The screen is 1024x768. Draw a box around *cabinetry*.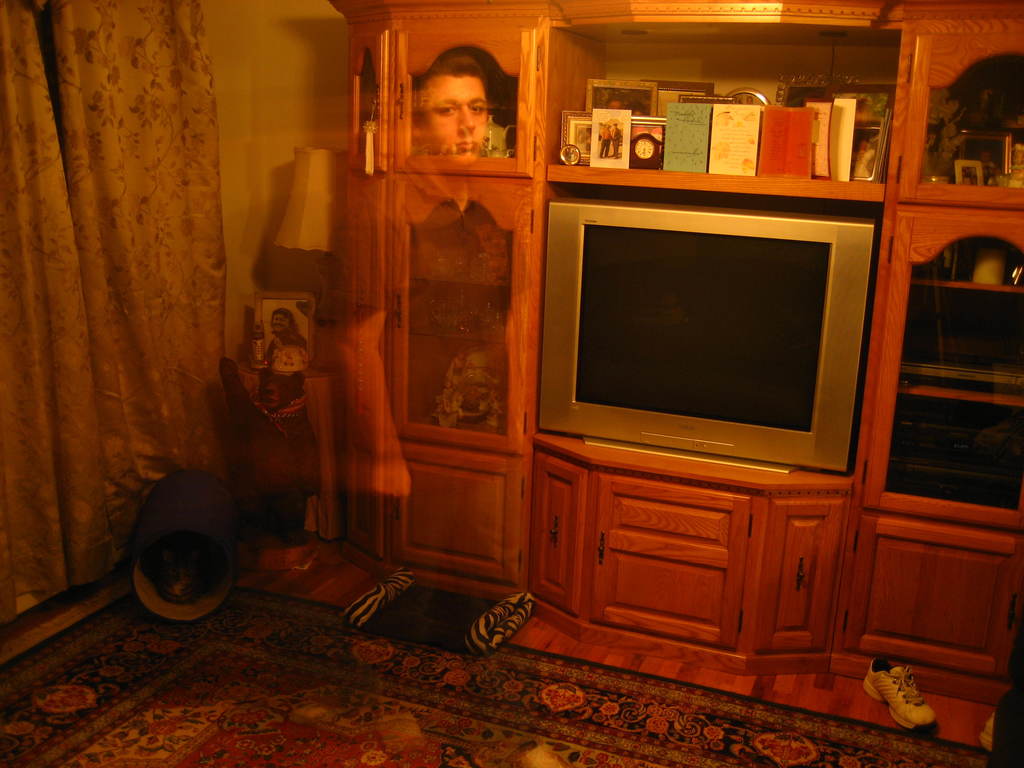
468/401/915/671.
